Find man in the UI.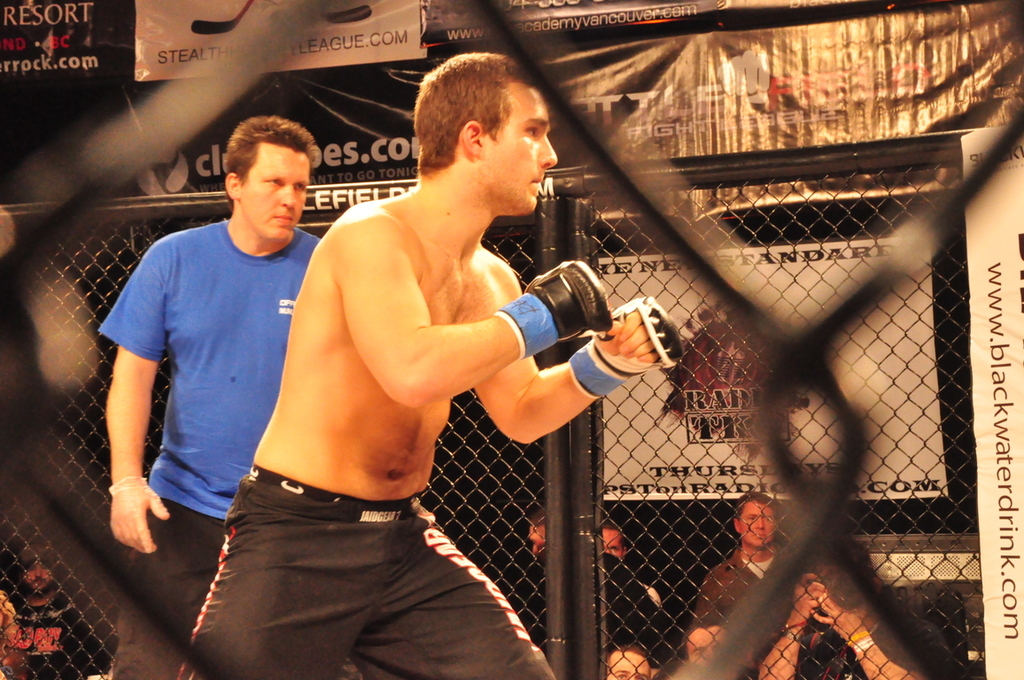
UI element at 12/546/94/679.
